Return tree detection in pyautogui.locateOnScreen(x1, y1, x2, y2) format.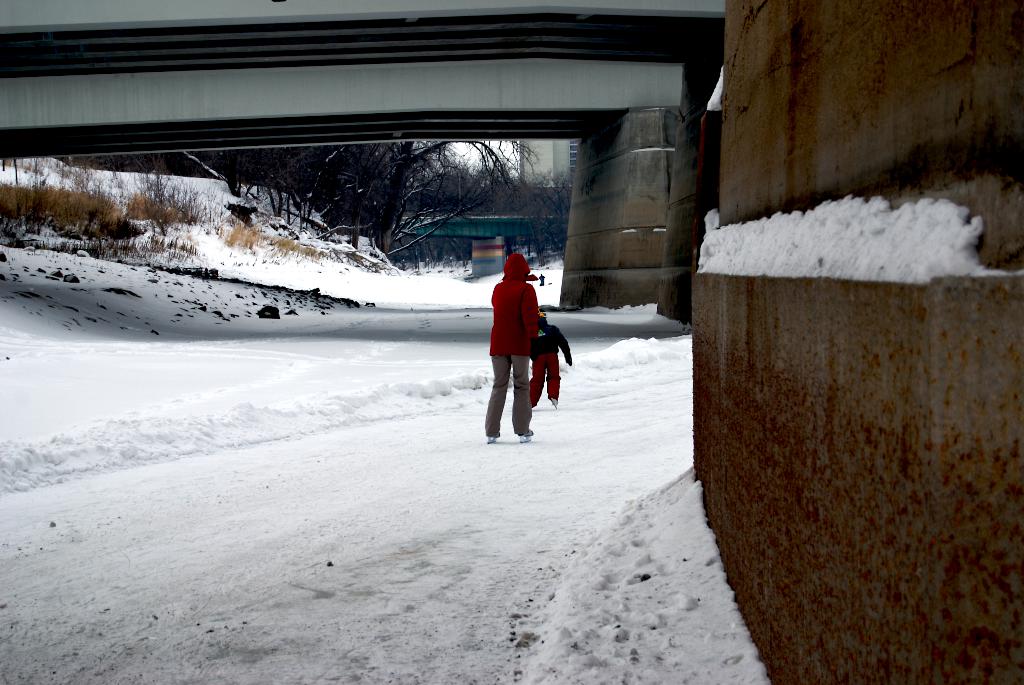
pyautogui.locateOnScreen(543, 163, 566, 252).
